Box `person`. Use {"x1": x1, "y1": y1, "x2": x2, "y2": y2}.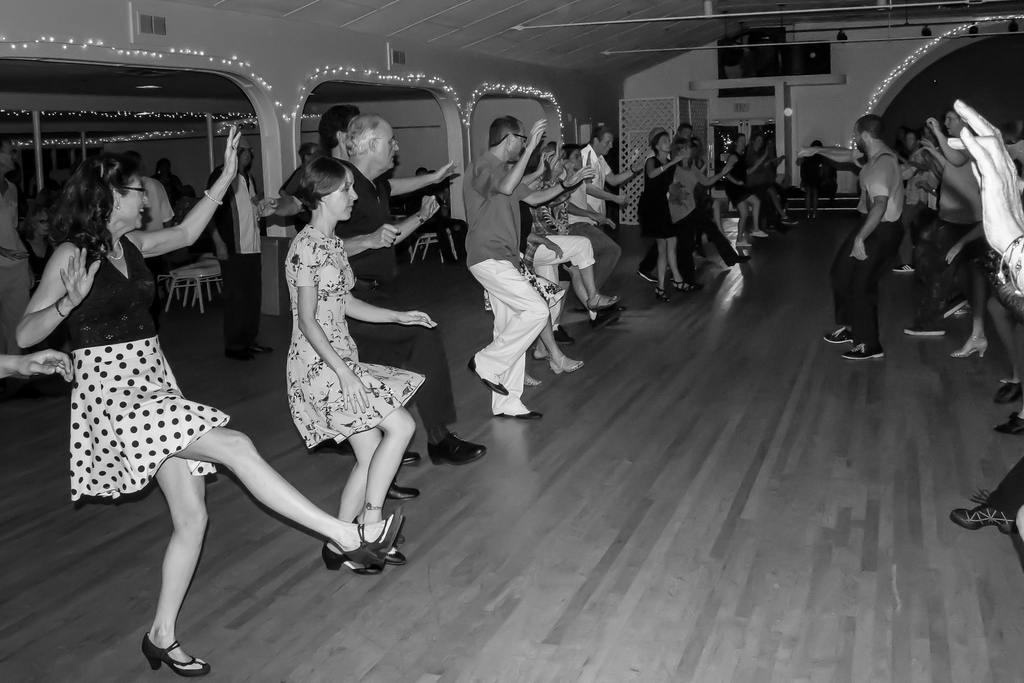
{"x1": 15, "y1": 126, "x2": 403, "y2": 675}.
